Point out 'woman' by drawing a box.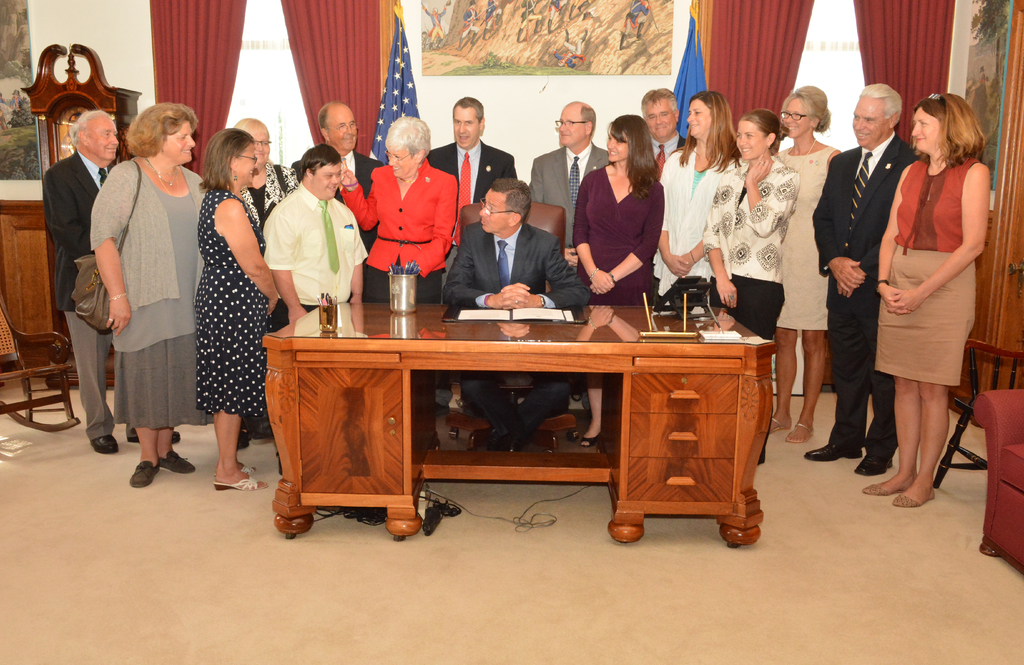
587,111,661,305.
